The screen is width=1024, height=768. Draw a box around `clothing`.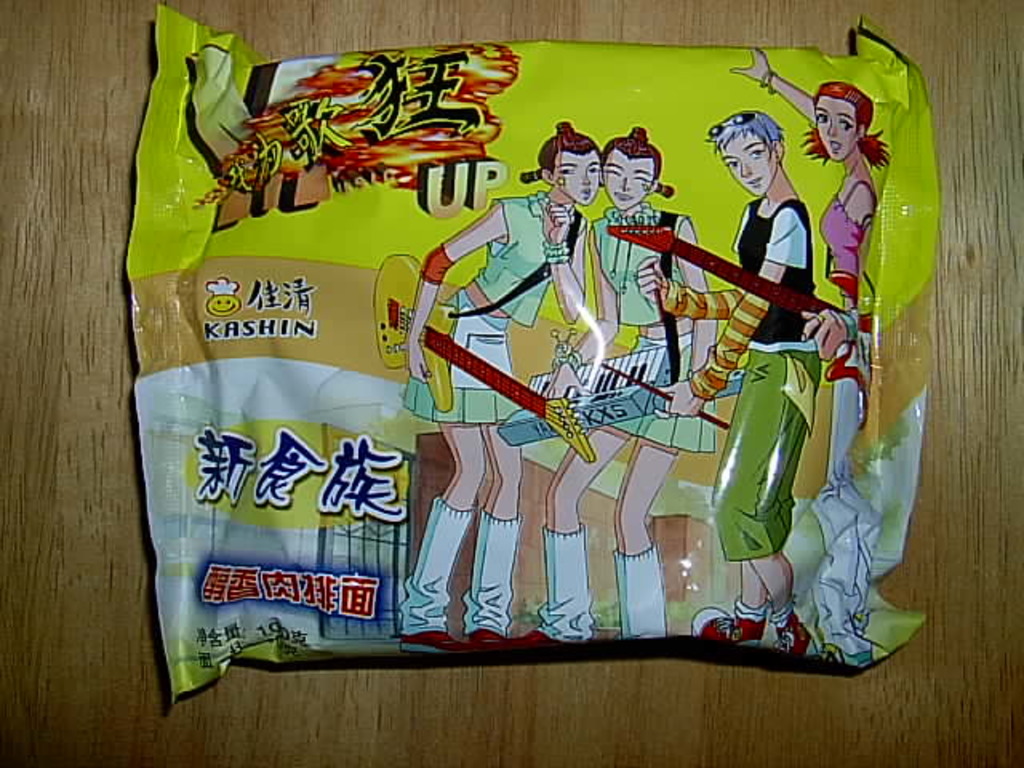
bbox=[478, 195, 576, 323].
